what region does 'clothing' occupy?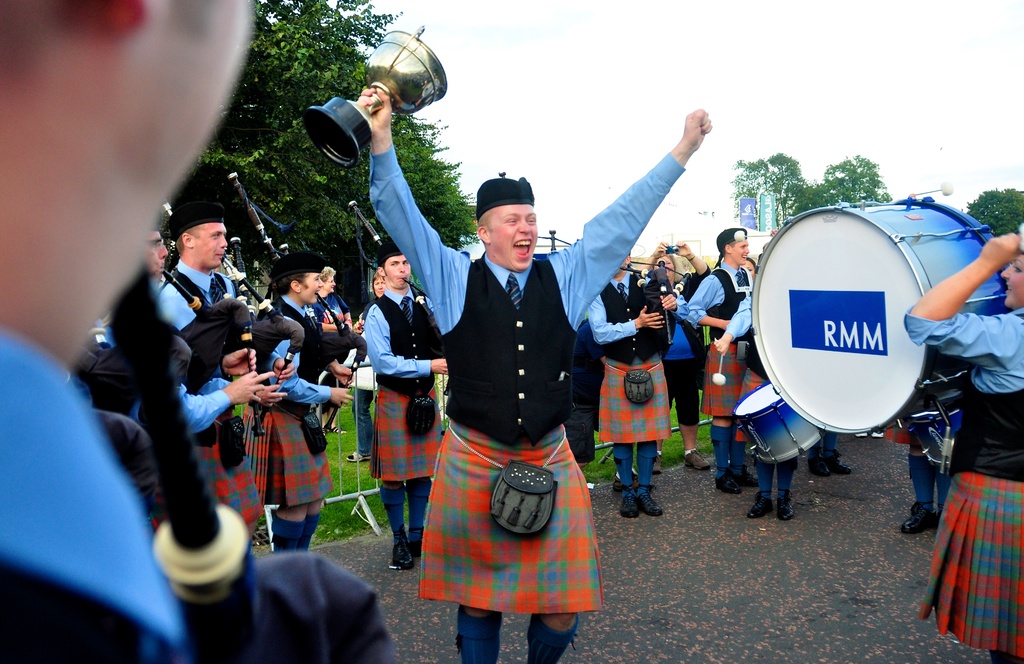
locate(900, 309, 1023, 663).
